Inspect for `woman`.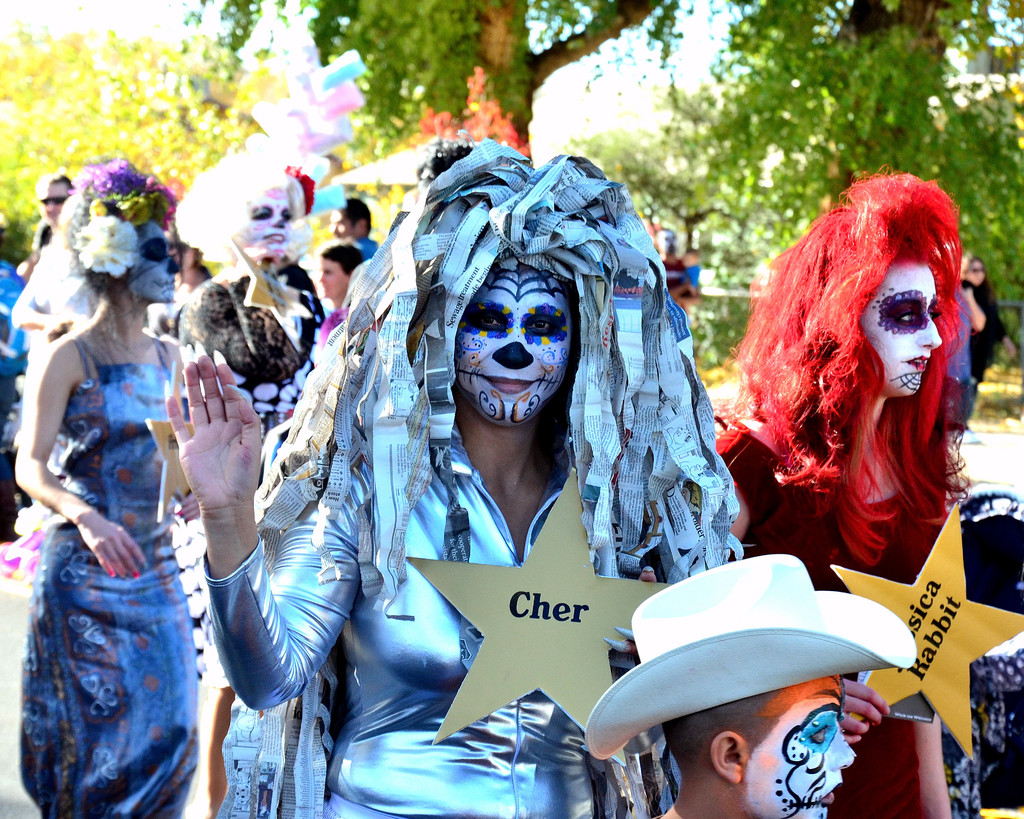
Inspection: bbox(954, 250, 995, 419).
